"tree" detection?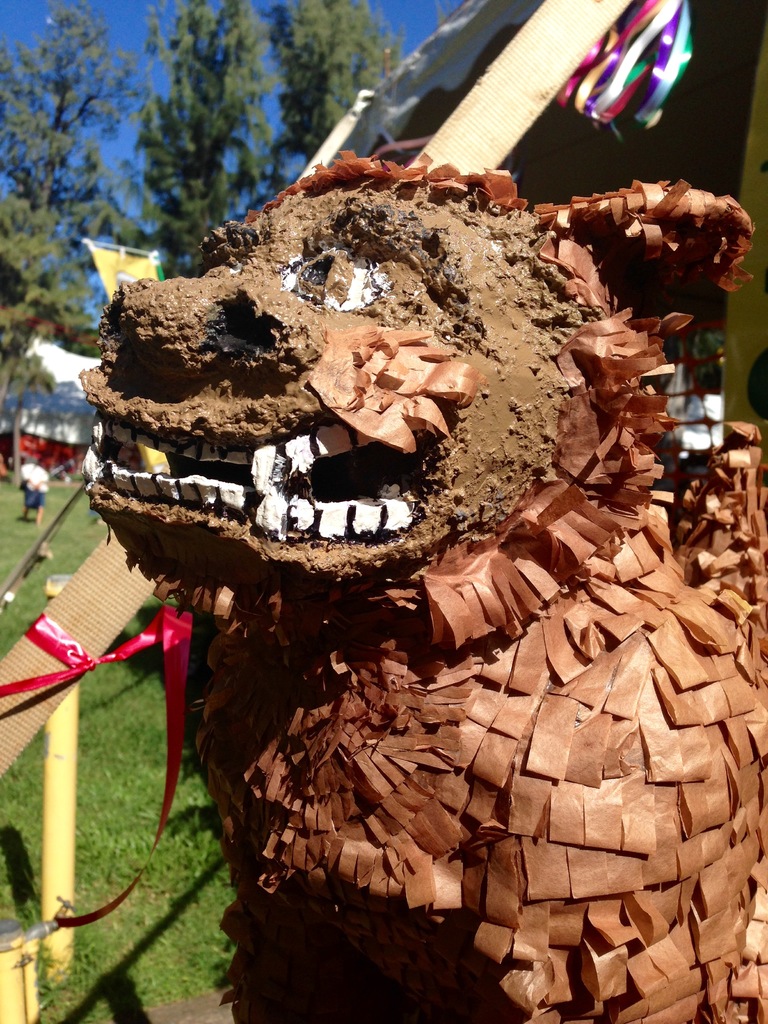
[0,0,155,396]
